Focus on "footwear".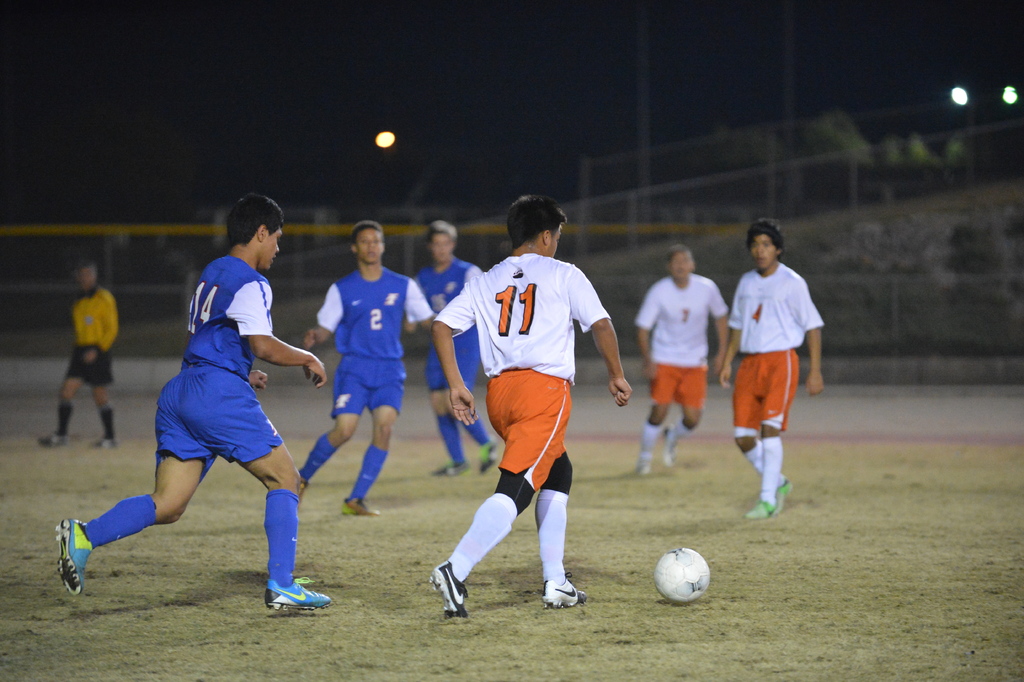
Focused at (540,577,591,606).
